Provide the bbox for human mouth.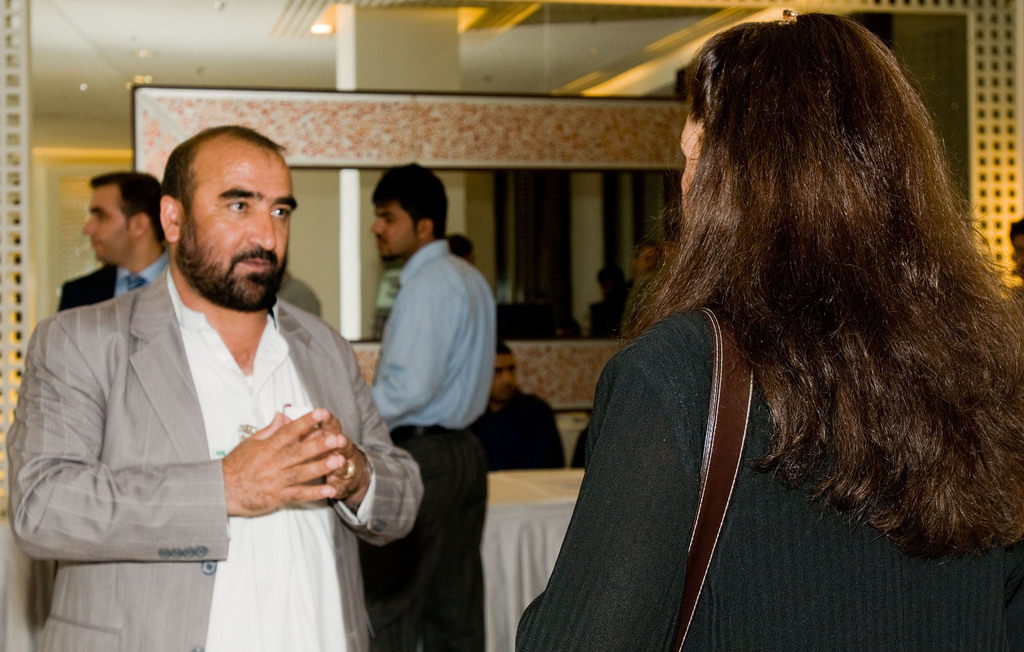
crop(94, 243, 109, 252).
